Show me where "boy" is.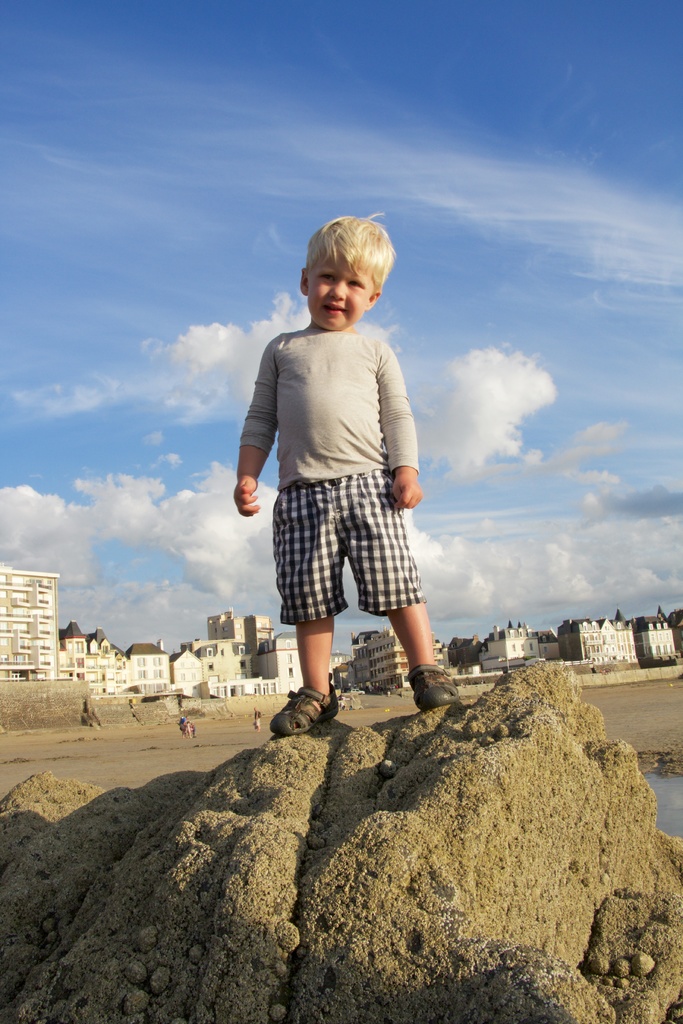
"boy" is at {"x1": 220, "y1": 225, "x2": 459, "y2": 736}.
